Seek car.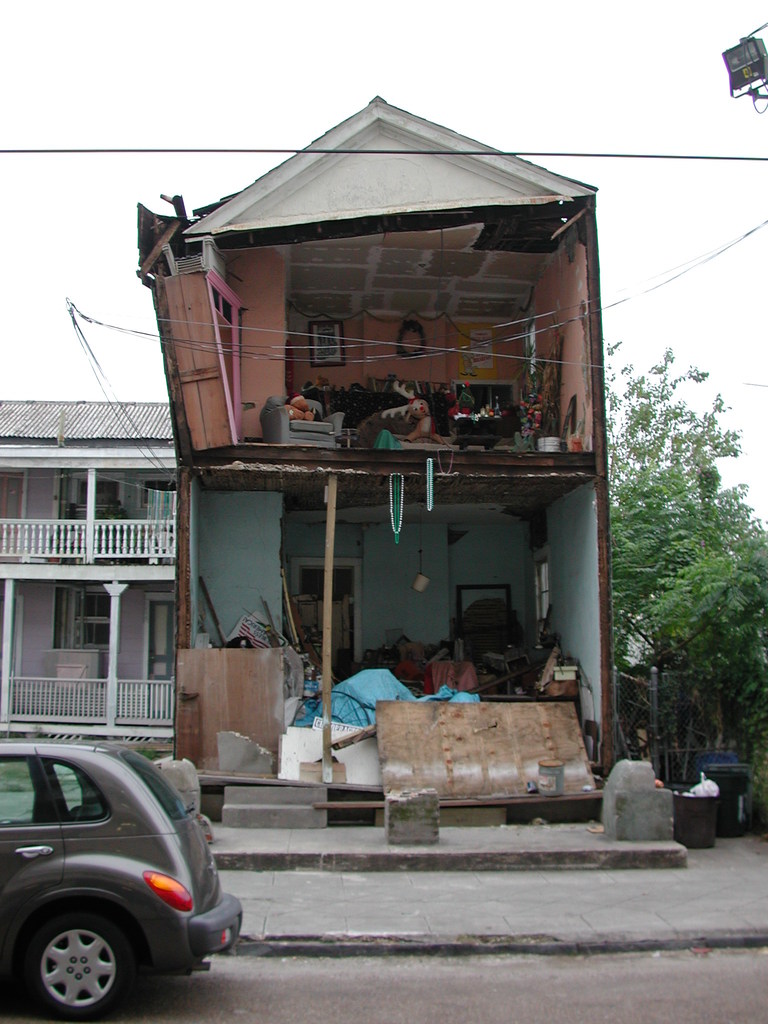
0/731/233/1023.
